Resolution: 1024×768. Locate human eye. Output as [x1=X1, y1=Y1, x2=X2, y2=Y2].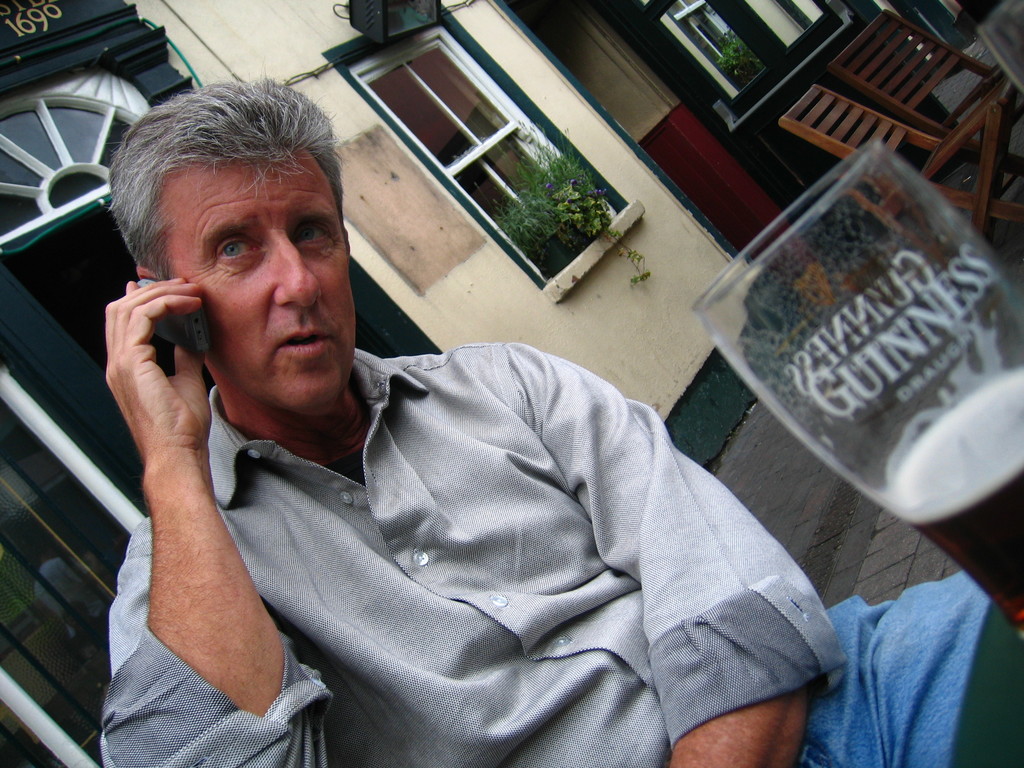
[x1=211, y1=234, x2=260, y2=268].
